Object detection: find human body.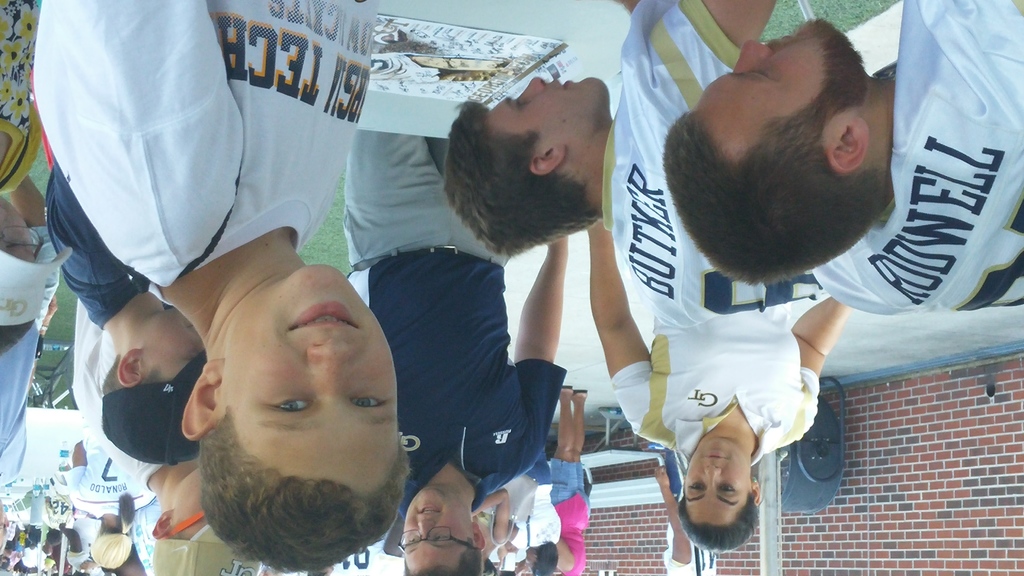
l=584, t=220, r=846, b=548.
